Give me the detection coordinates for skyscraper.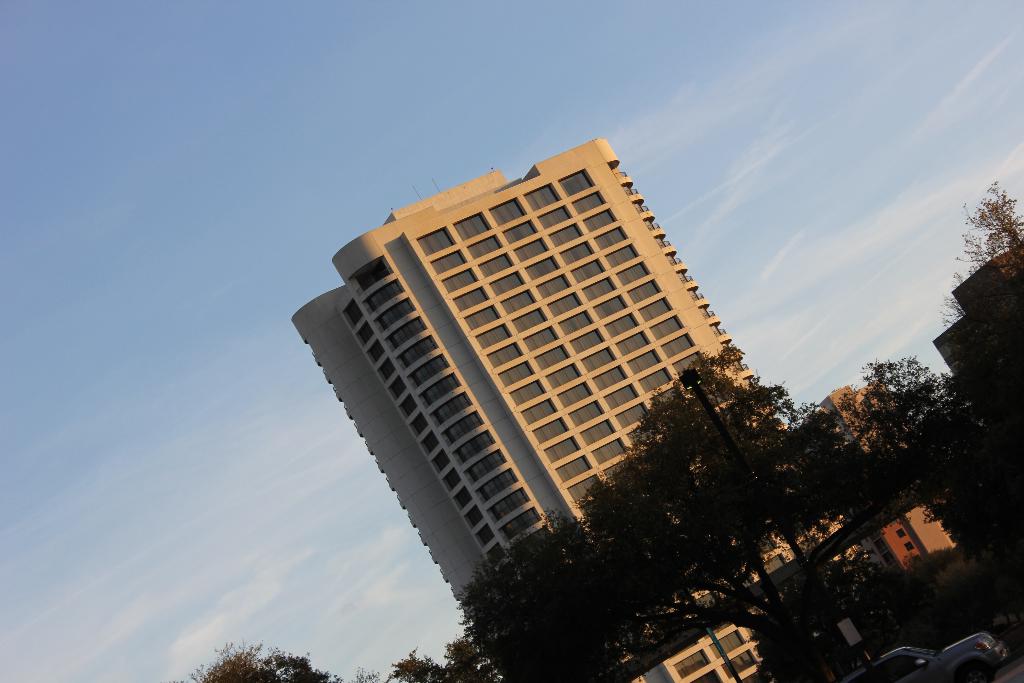
(271, 172, 664, 603).
